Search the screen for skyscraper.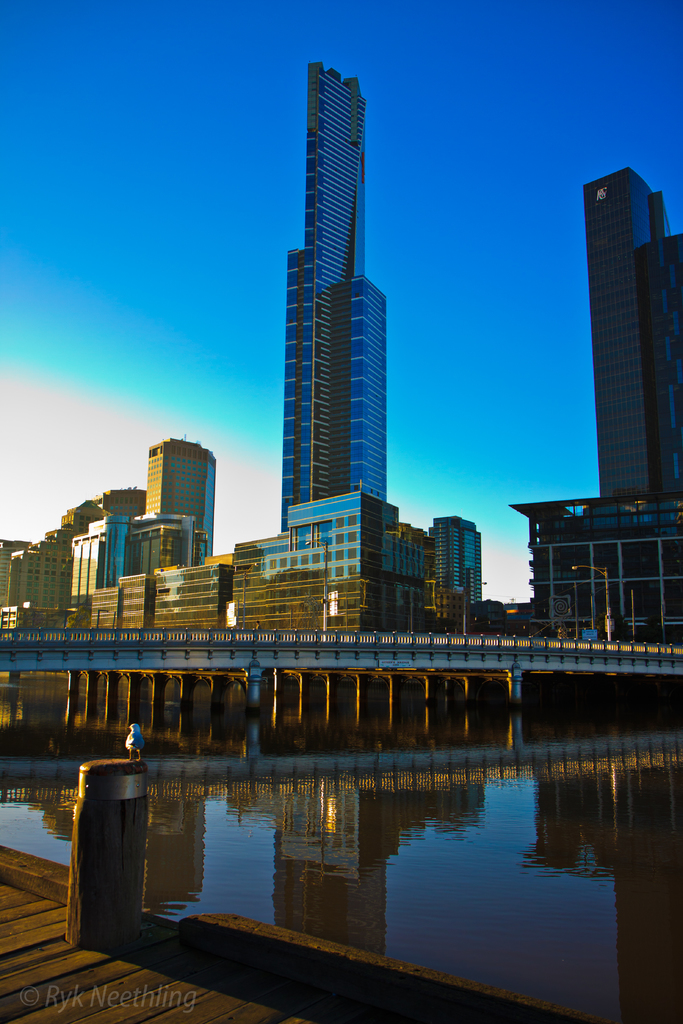
Found at box=[281, 68, 388, 521].
